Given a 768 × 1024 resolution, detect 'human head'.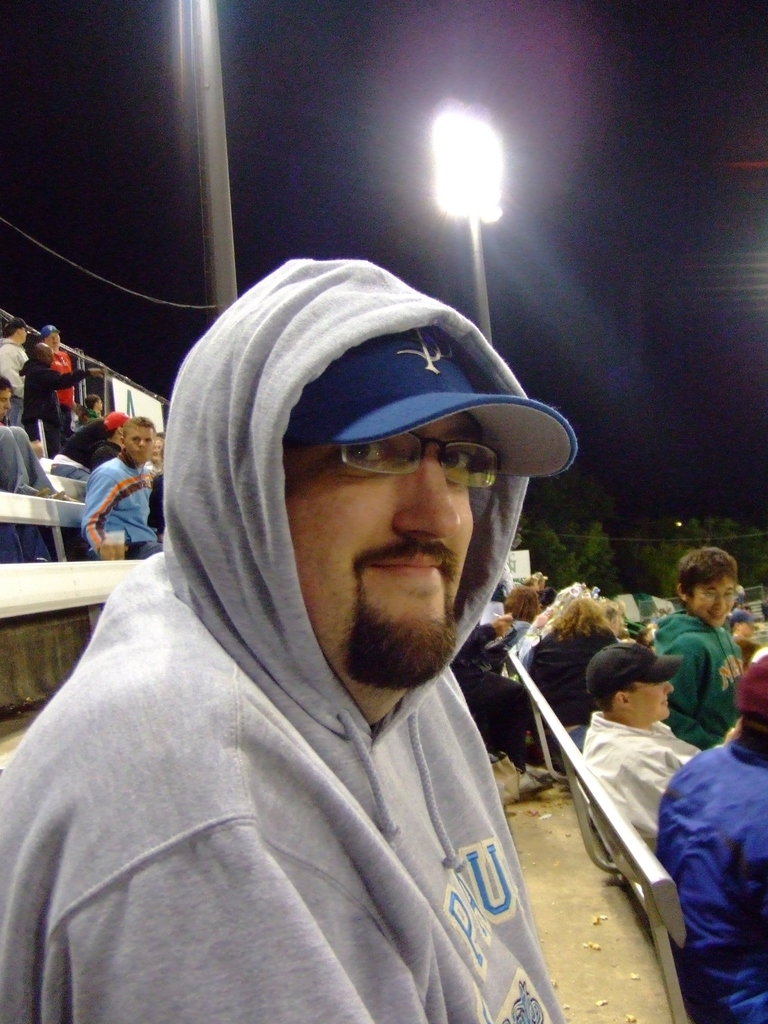
[x1=737, y1=648, x2=767, y2=753].
